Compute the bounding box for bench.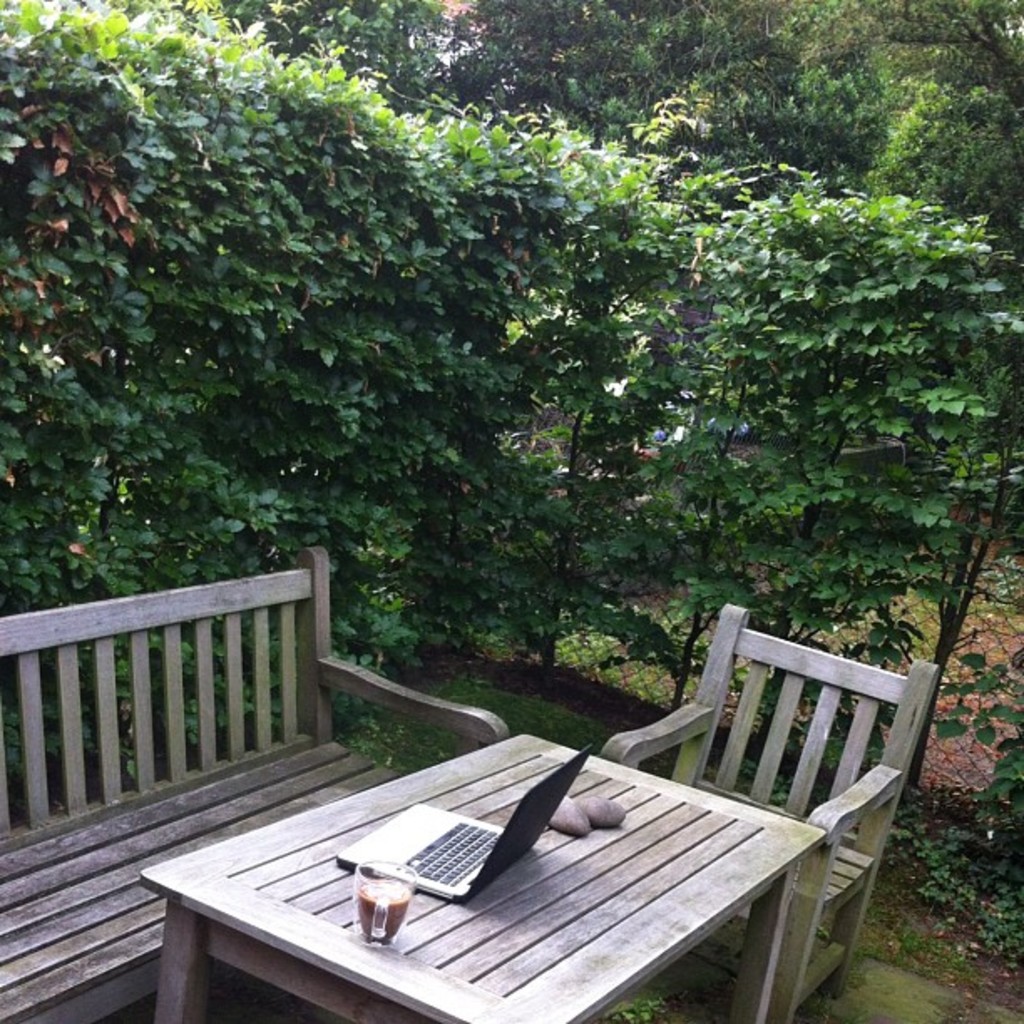
(x1=0, y1=547, x2=510, y2=1022).
